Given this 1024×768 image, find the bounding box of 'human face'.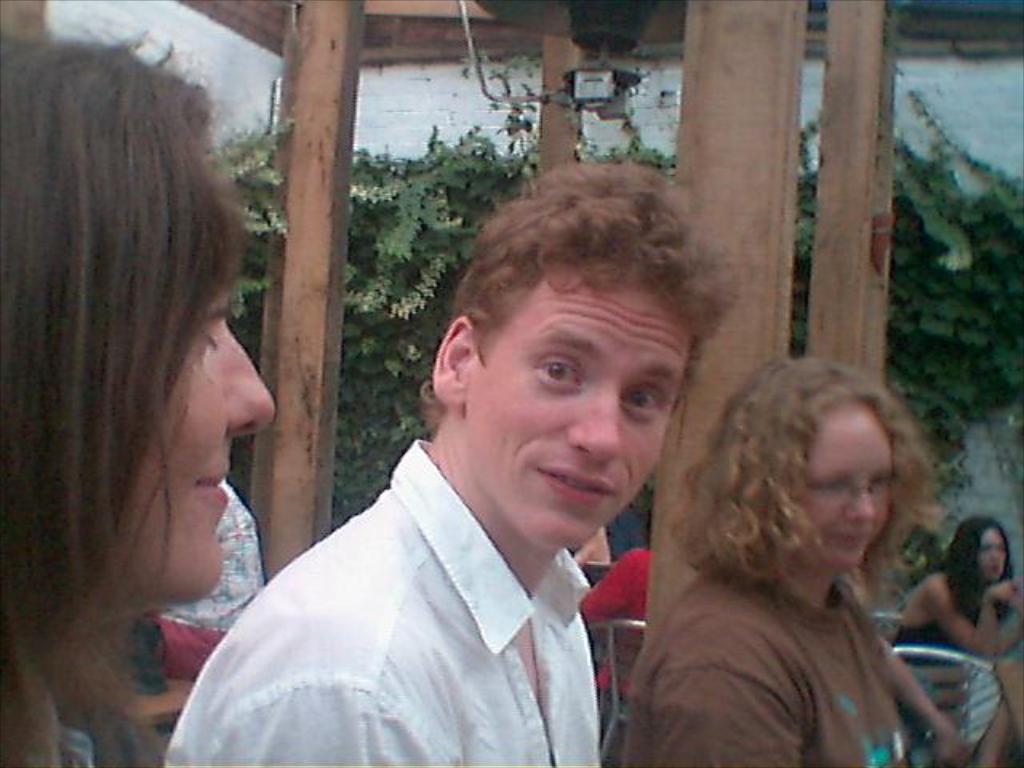
box(784, 403, 891, 566).
